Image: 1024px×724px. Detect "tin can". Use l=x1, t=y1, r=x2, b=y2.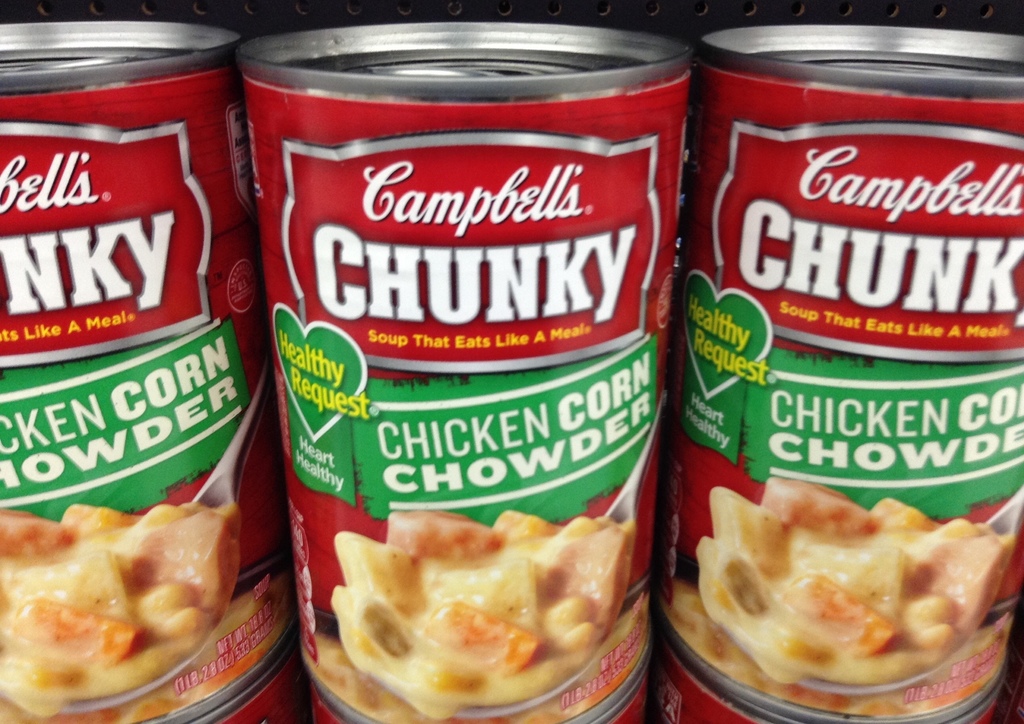
l=241, t=25, r=691, b=723.
